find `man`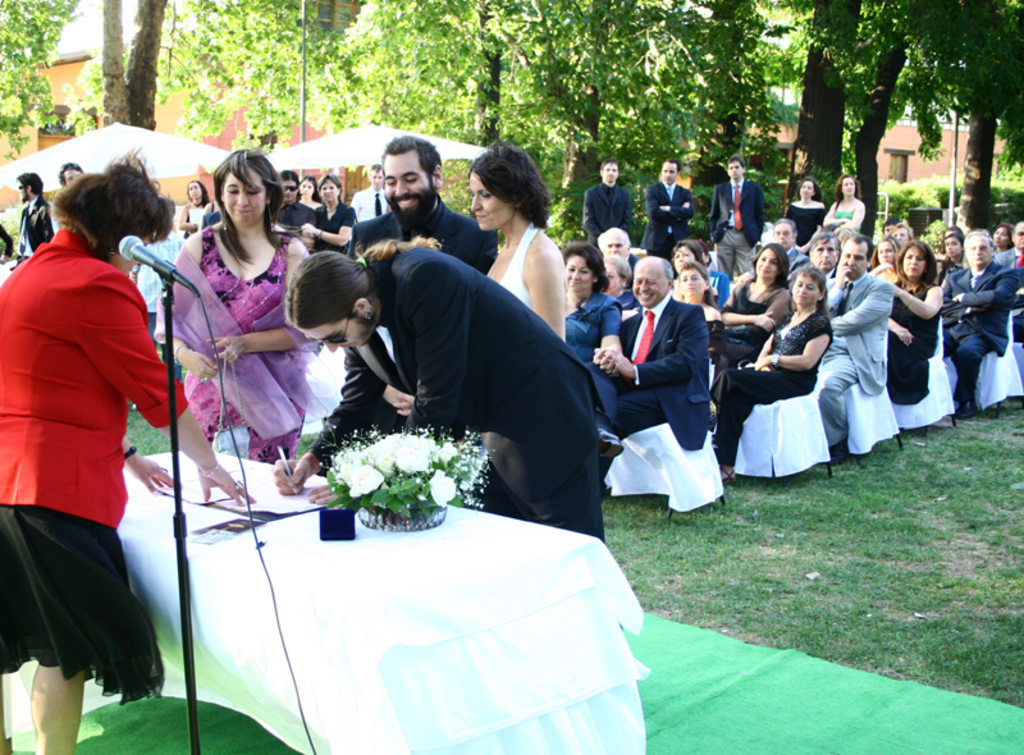
box(826, 223, 899, 458)
